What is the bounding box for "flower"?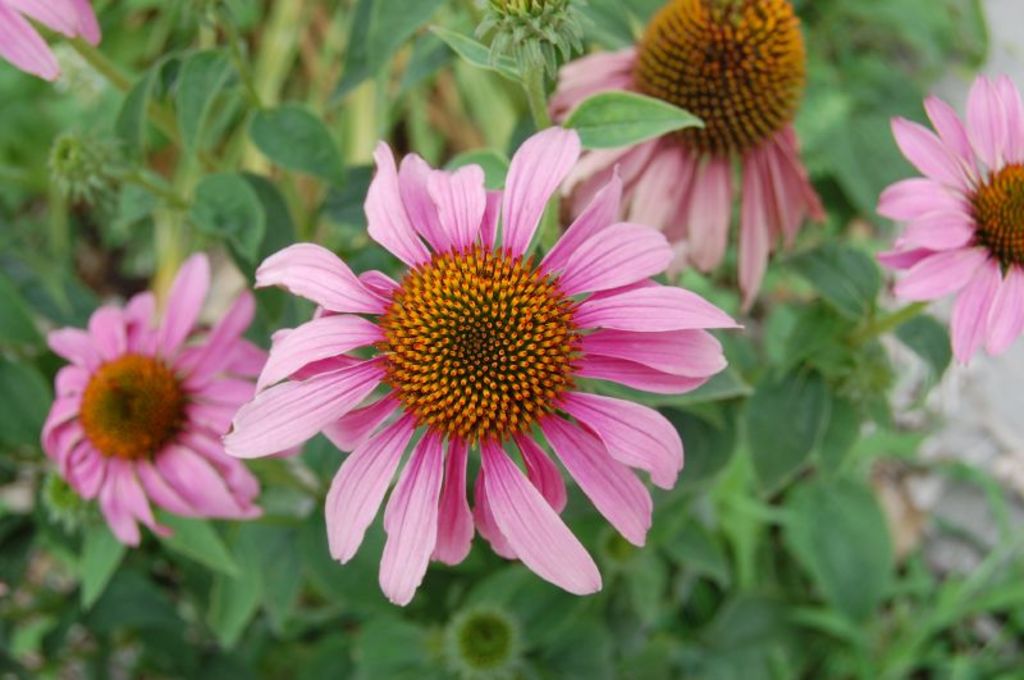
box=[5, 0, 100, 74].
